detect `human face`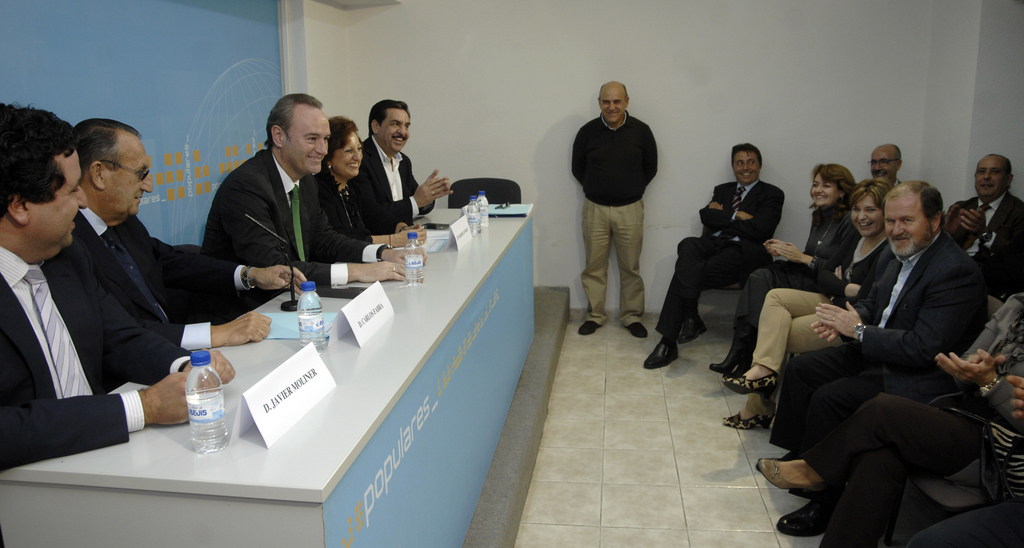
region(380, 111, 409, 153)
